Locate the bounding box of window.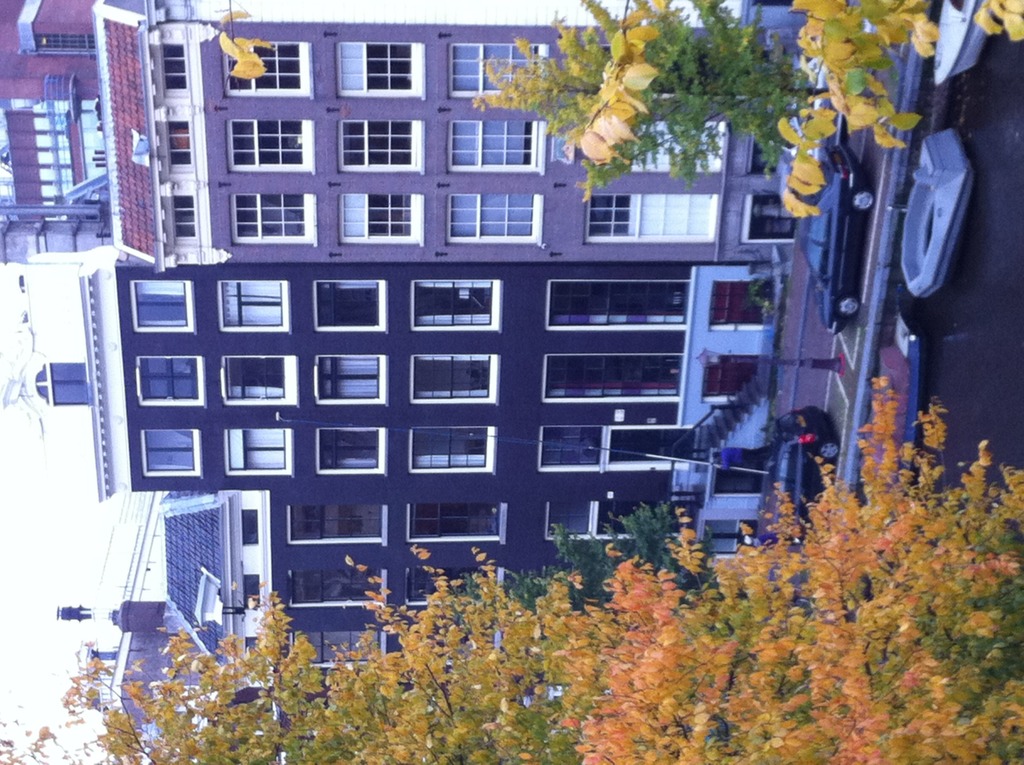
Bounding box: BBox(412, 275, 508, 335).
